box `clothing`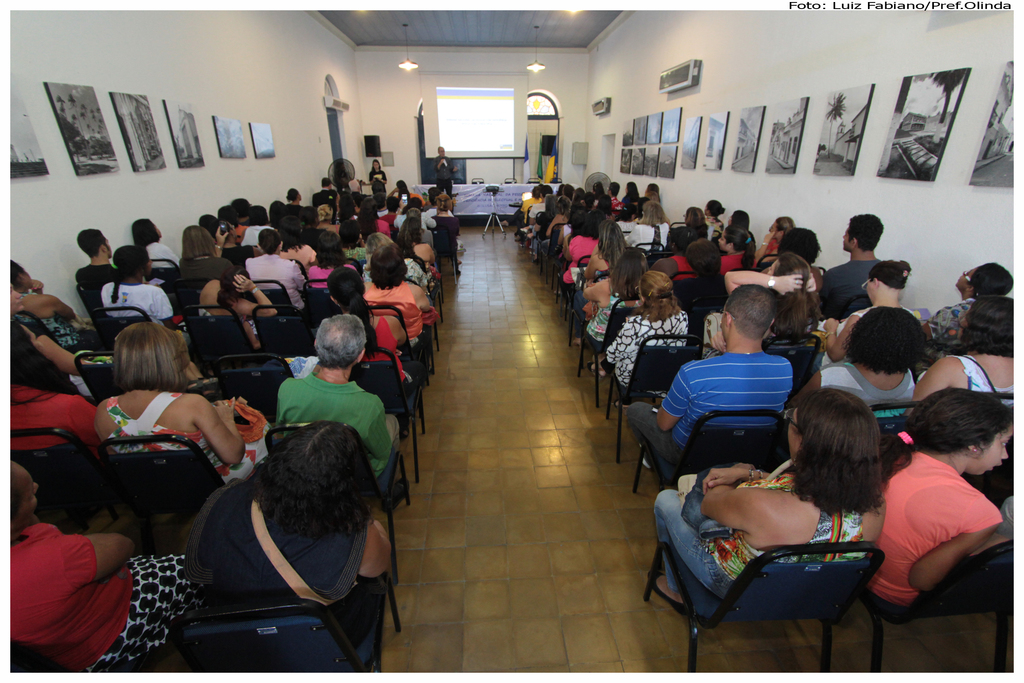
(604, 301, 687, 389)
